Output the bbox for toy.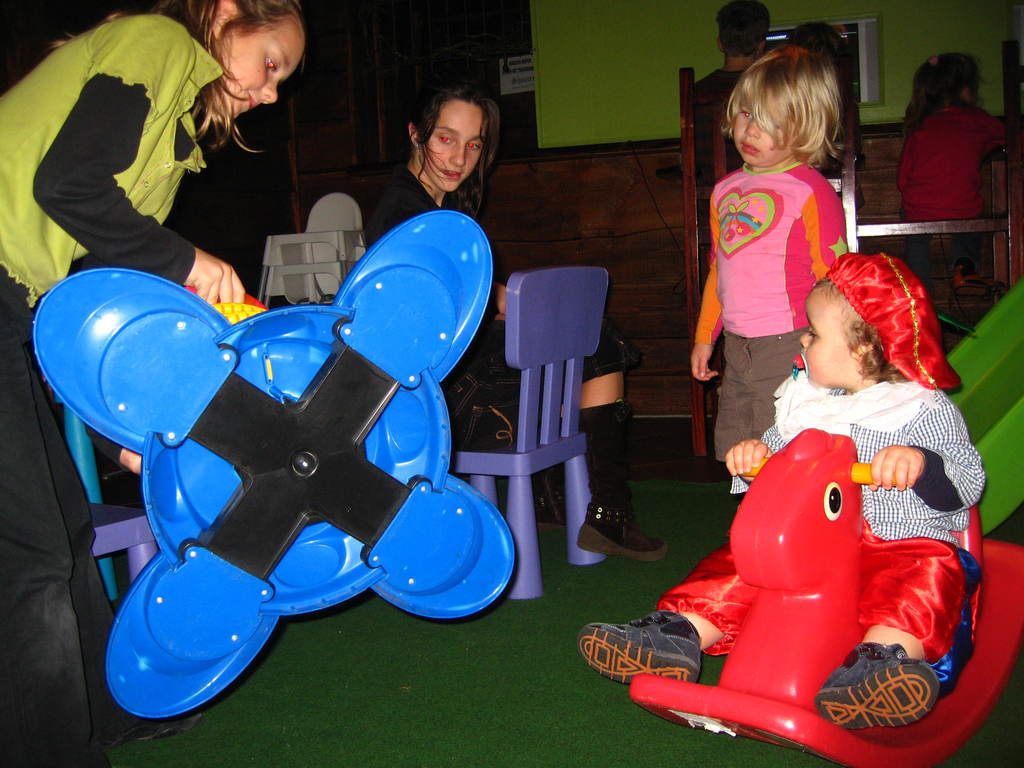
(929, 274, 1023, 538).
